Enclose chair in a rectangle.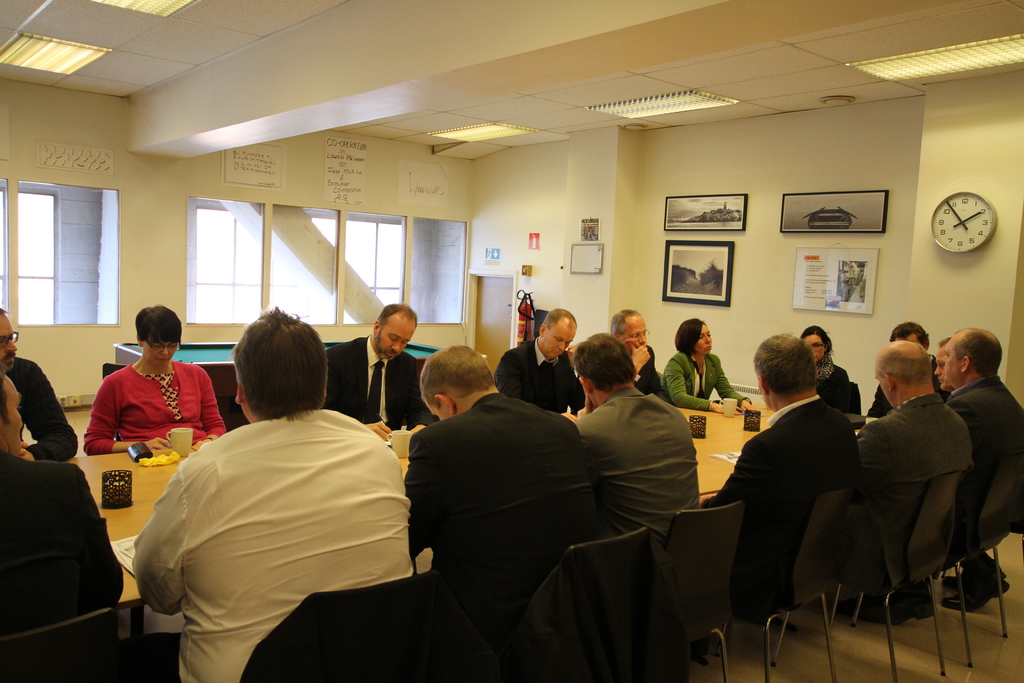
box(502, 543, 658, 682).
